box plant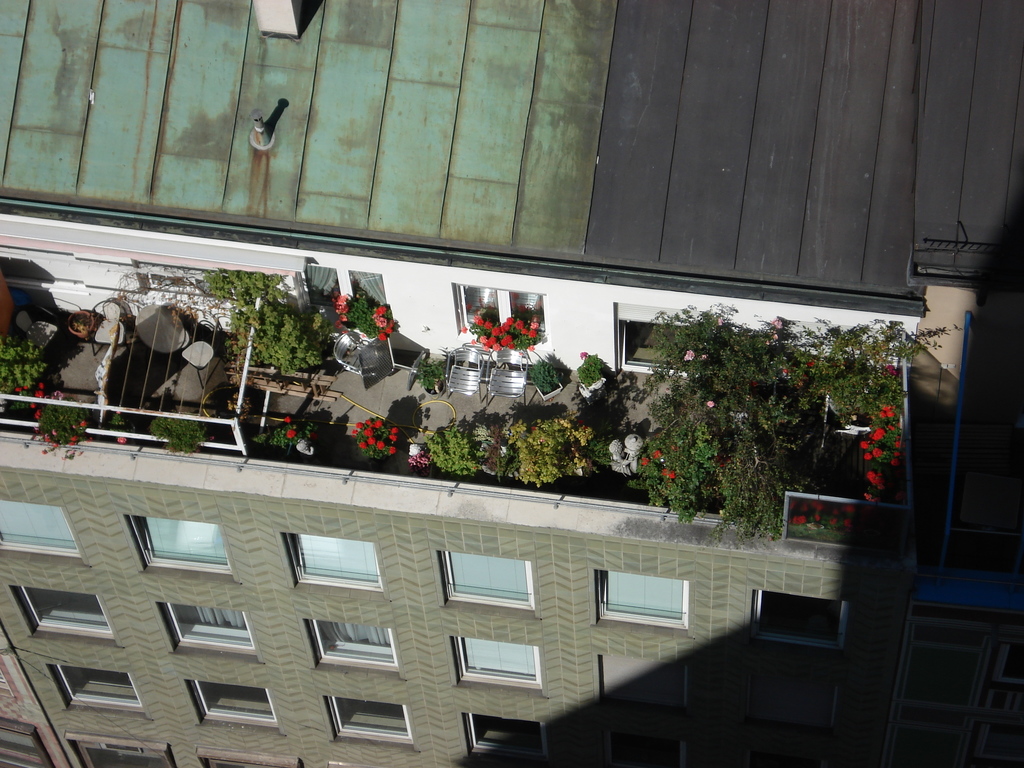
529 364 564 396
